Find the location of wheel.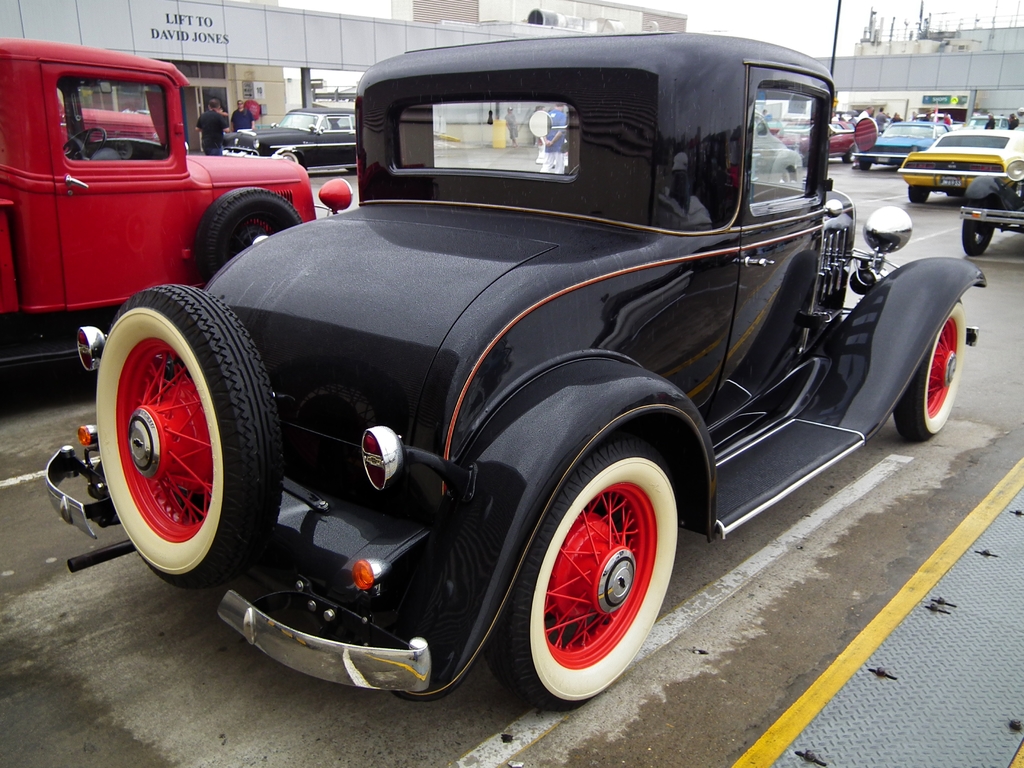
Location: [279,151,299,167].
